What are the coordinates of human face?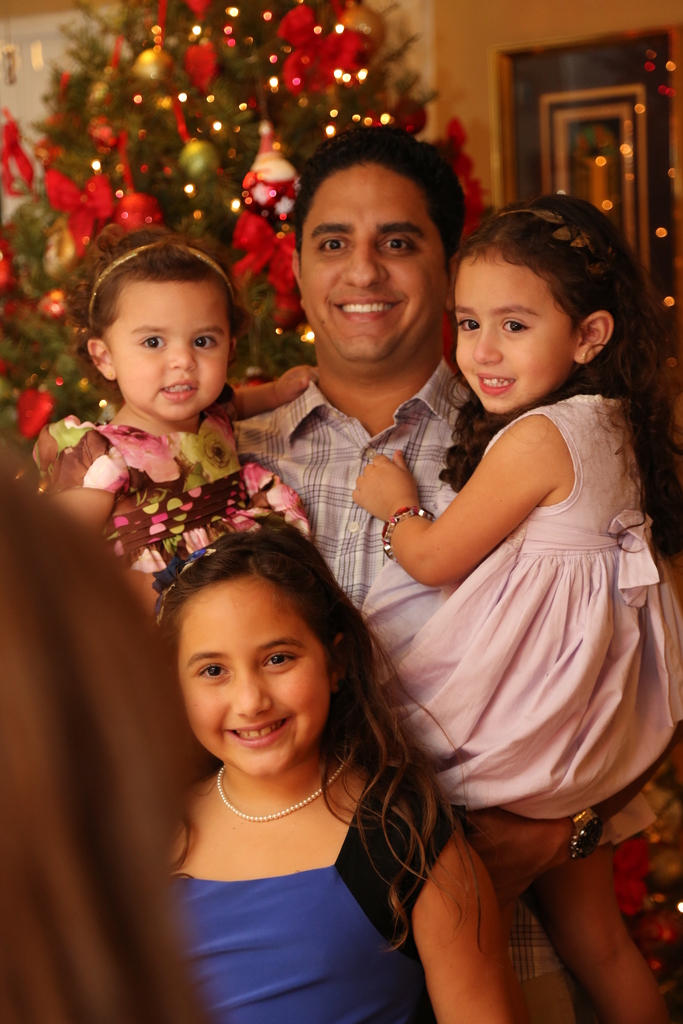
l=453, t=259, r=575, b=415.
